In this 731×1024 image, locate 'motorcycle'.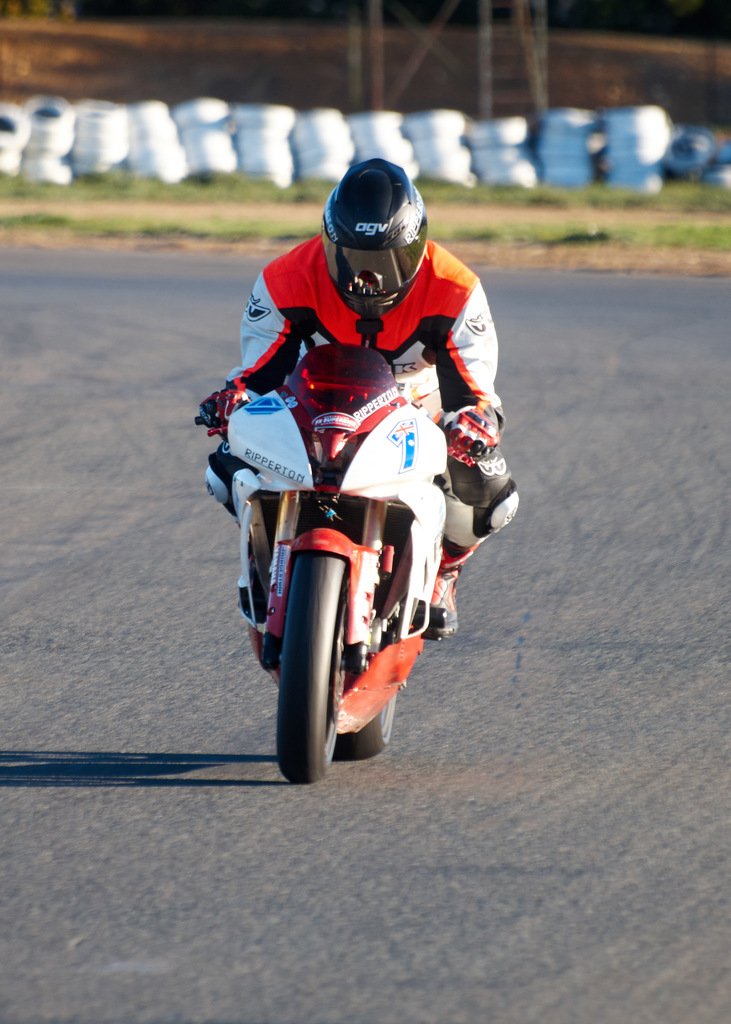
Bounding box: [x1=194, y1=342, x2=447, y2=785].
